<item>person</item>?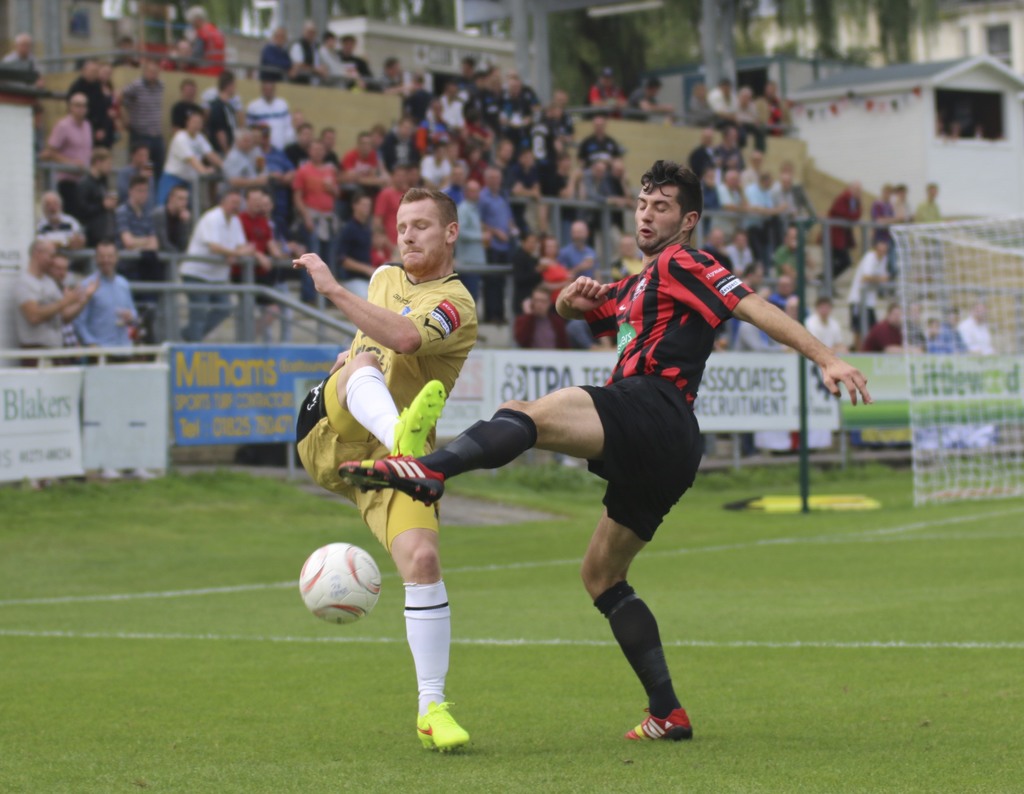
rect(636, 70, 678, 121)
